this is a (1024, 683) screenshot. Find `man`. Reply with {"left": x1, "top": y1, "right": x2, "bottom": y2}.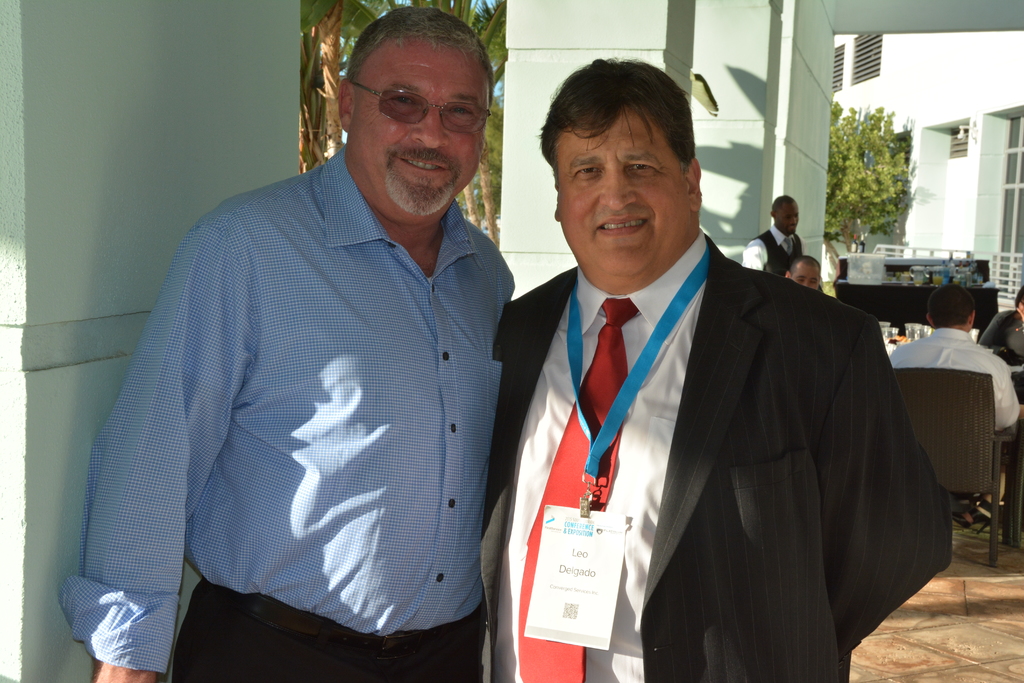
{"left": 784, "top": 252, "right": 820, "bottom": 290}.
